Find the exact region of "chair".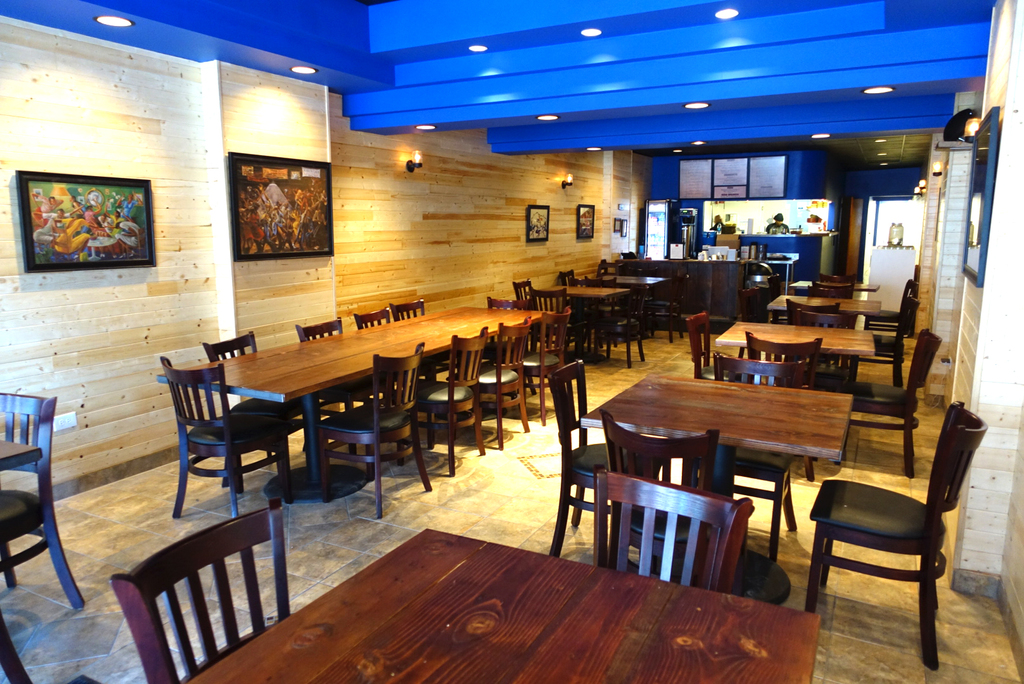
Exact region: select_region(744, 328, 819, 478).
